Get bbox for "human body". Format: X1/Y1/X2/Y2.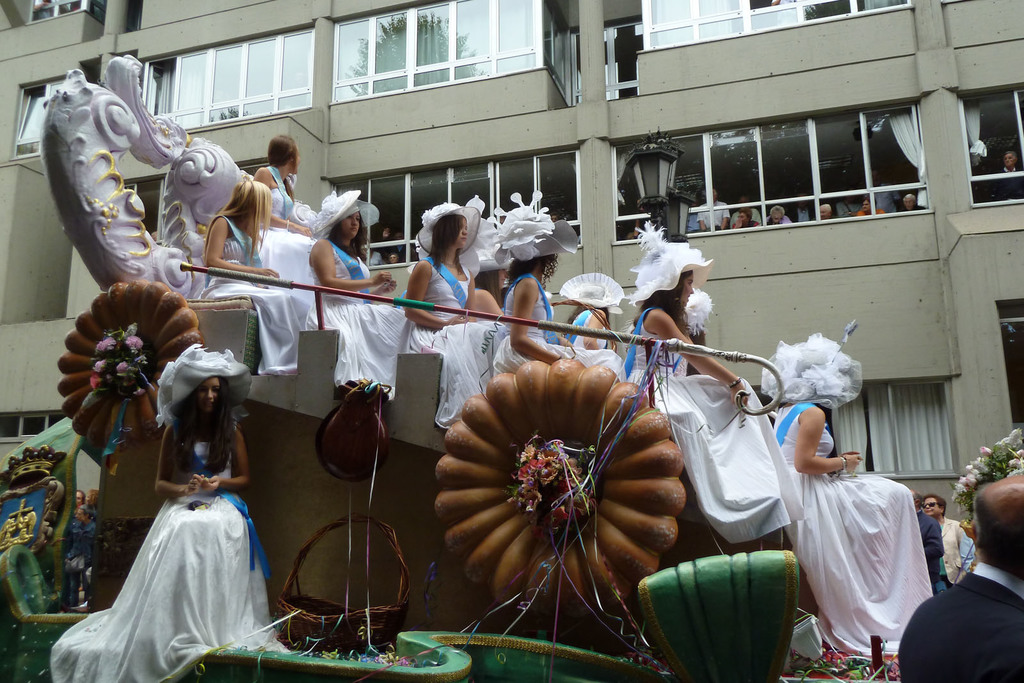
49/352/282/682.
